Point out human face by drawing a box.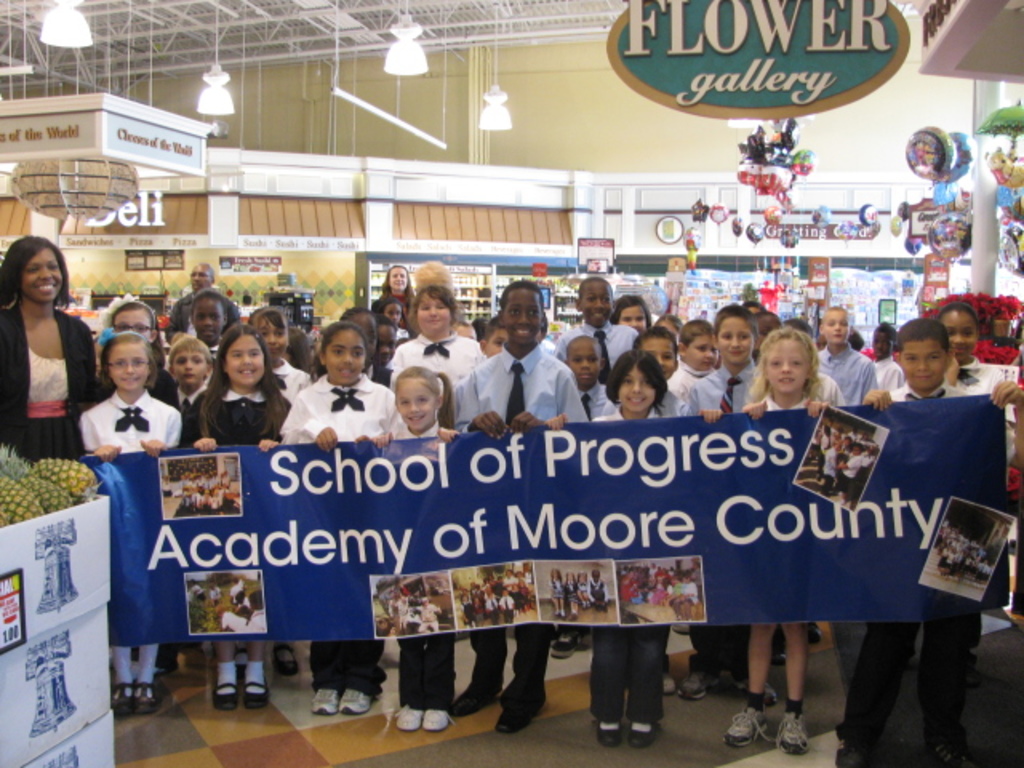
374, 325, 395, 366.
